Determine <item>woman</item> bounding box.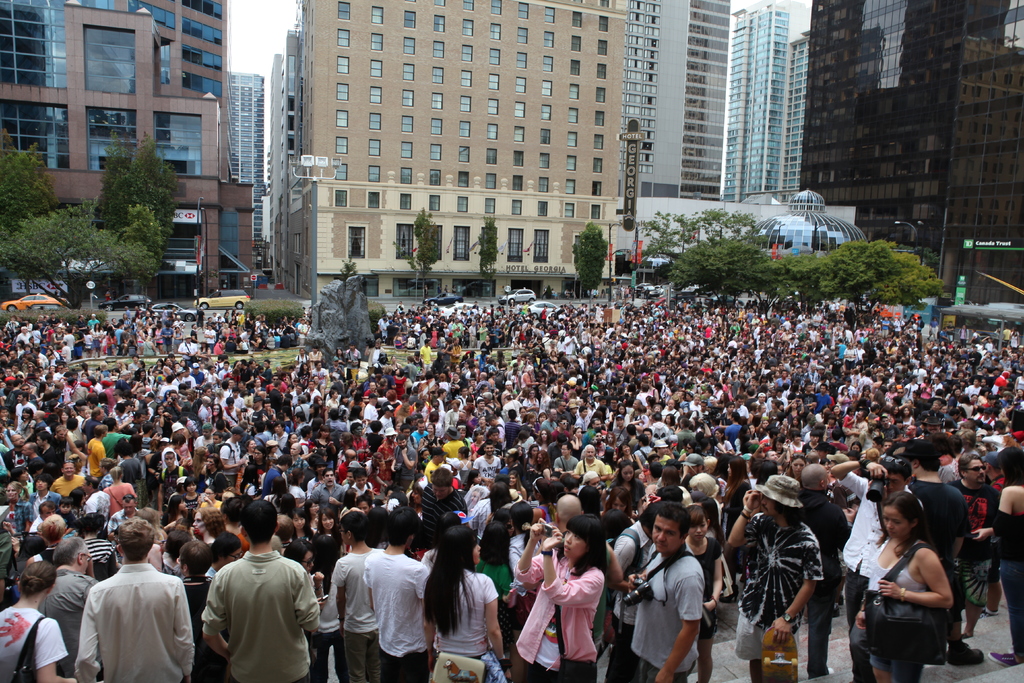
Determined: <bbox>486, 481, 516, 521</bbox>.
